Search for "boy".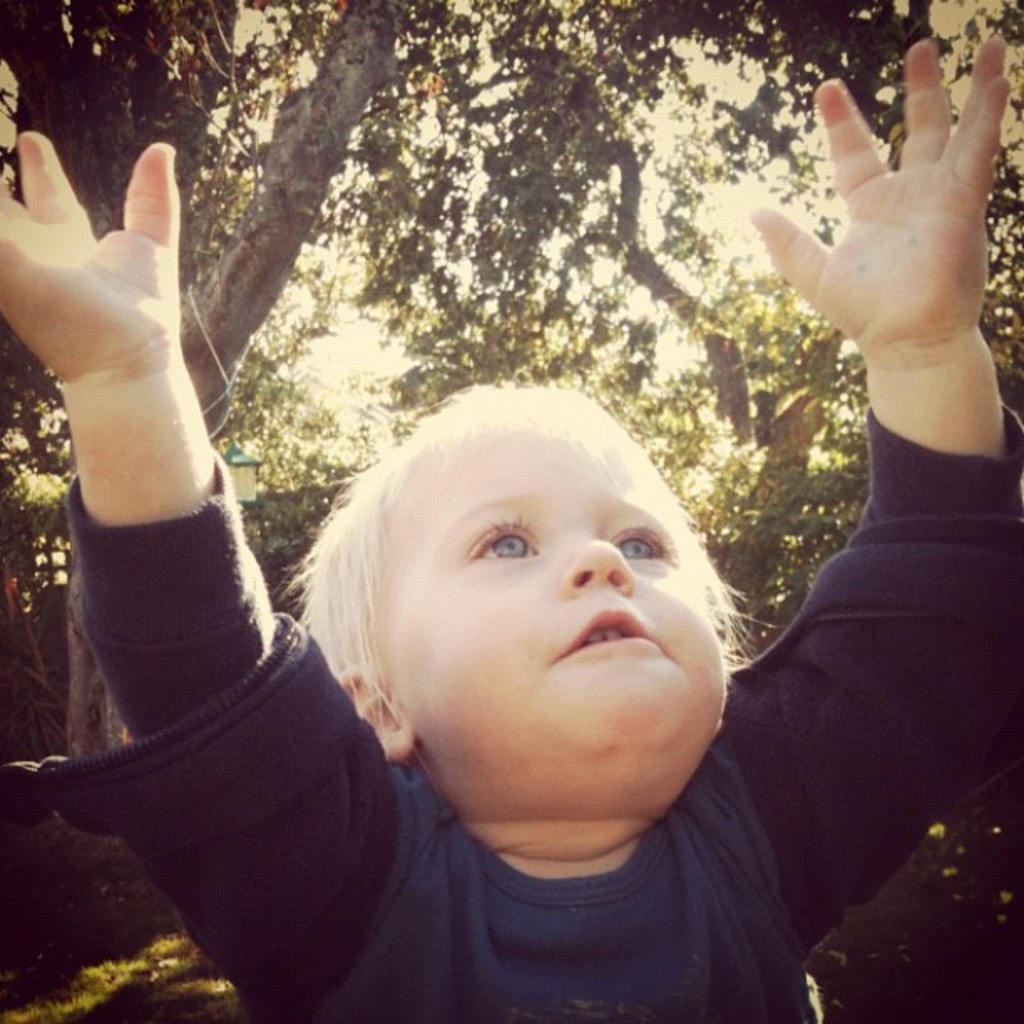
Found at [0,49,1022,1022].
